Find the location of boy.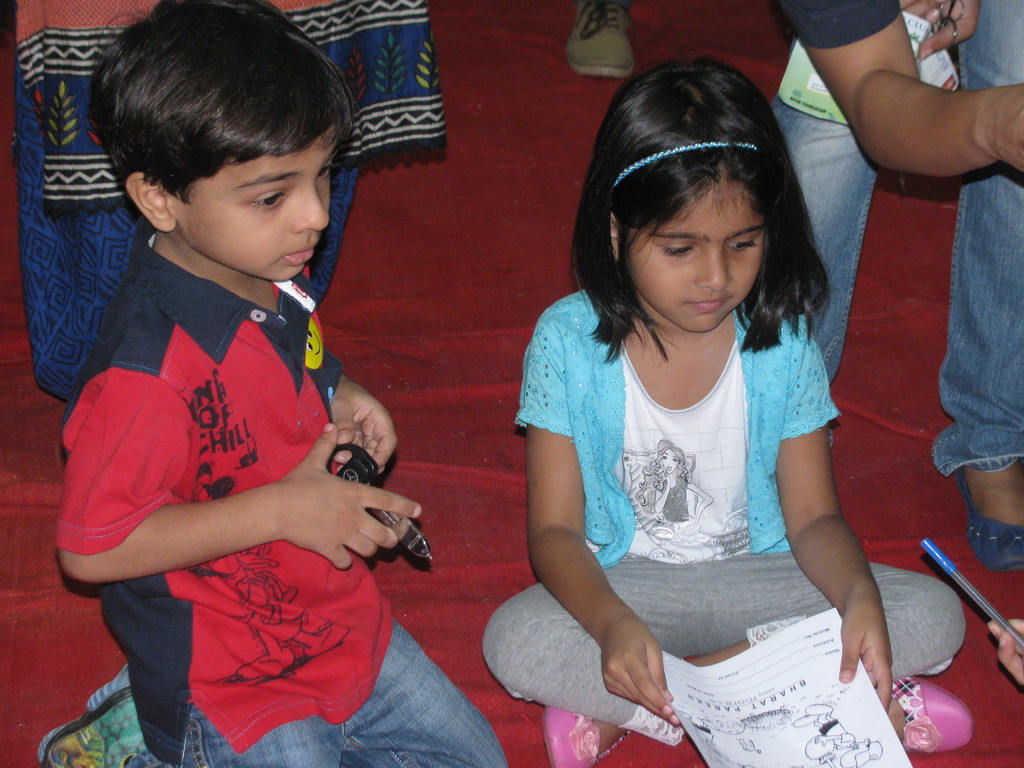
Location: {"x1": 39, "y1": 0, "x2": 509, "y2": 767}.
